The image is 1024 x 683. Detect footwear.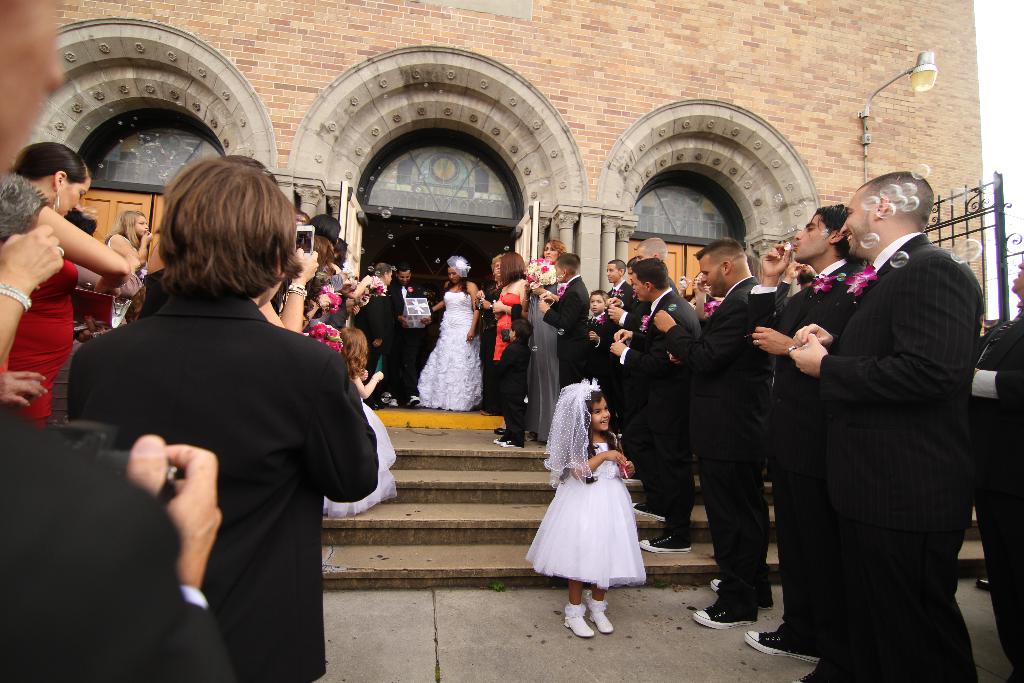
Detection: (793,670,827,682).
